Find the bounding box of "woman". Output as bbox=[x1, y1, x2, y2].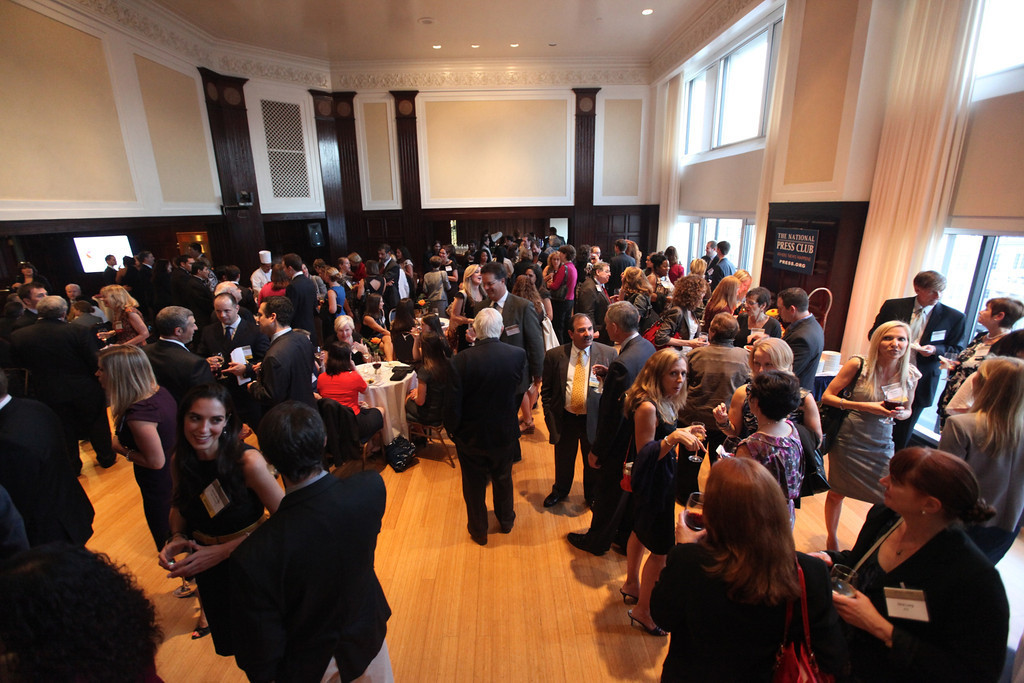
bbox=[324, 267, 348, 319].
